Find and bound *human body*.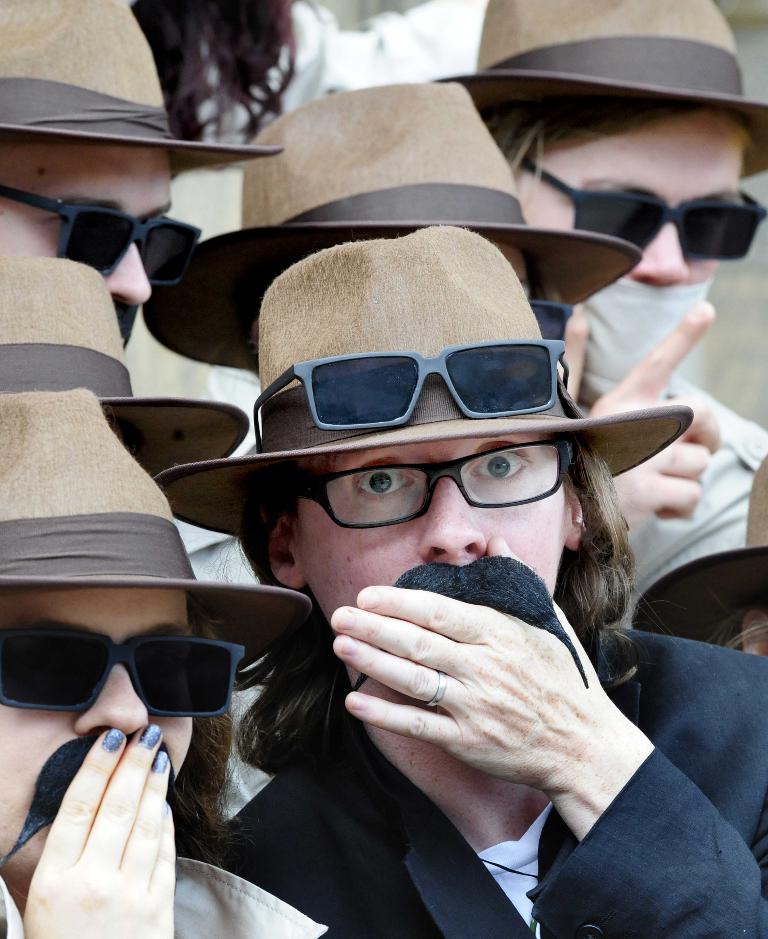
Bound: (left=0, top=255, right=236, bottom=495).
